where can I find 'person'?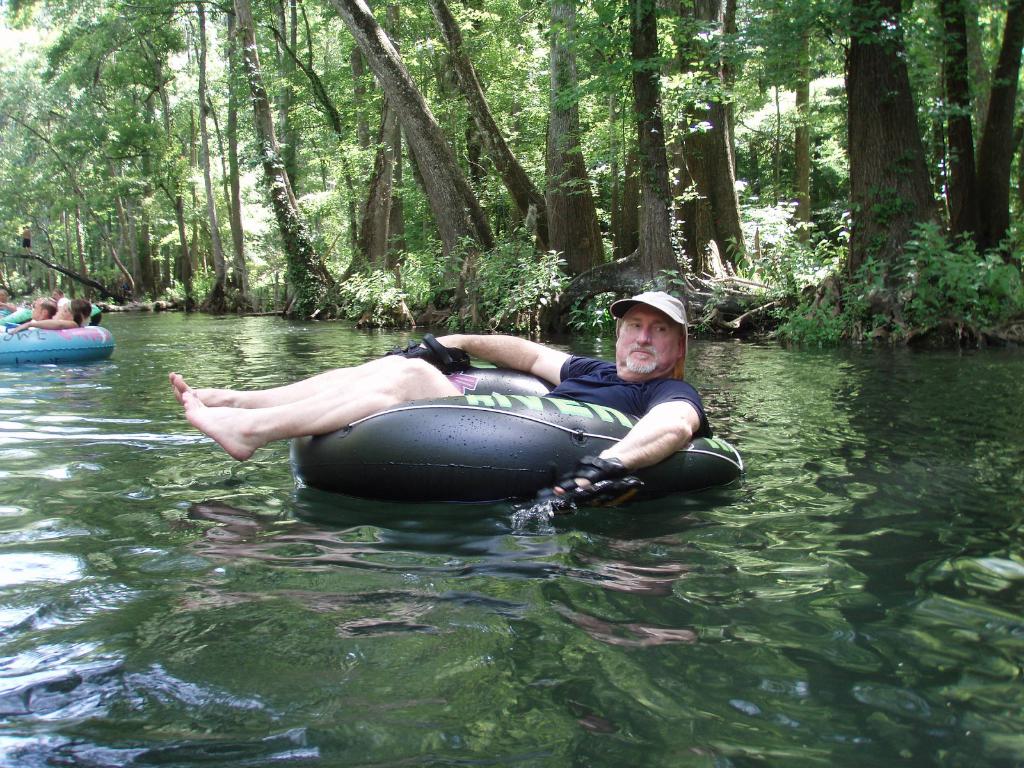
You can find it at left=0, top=296, right=54, bottom=329.
